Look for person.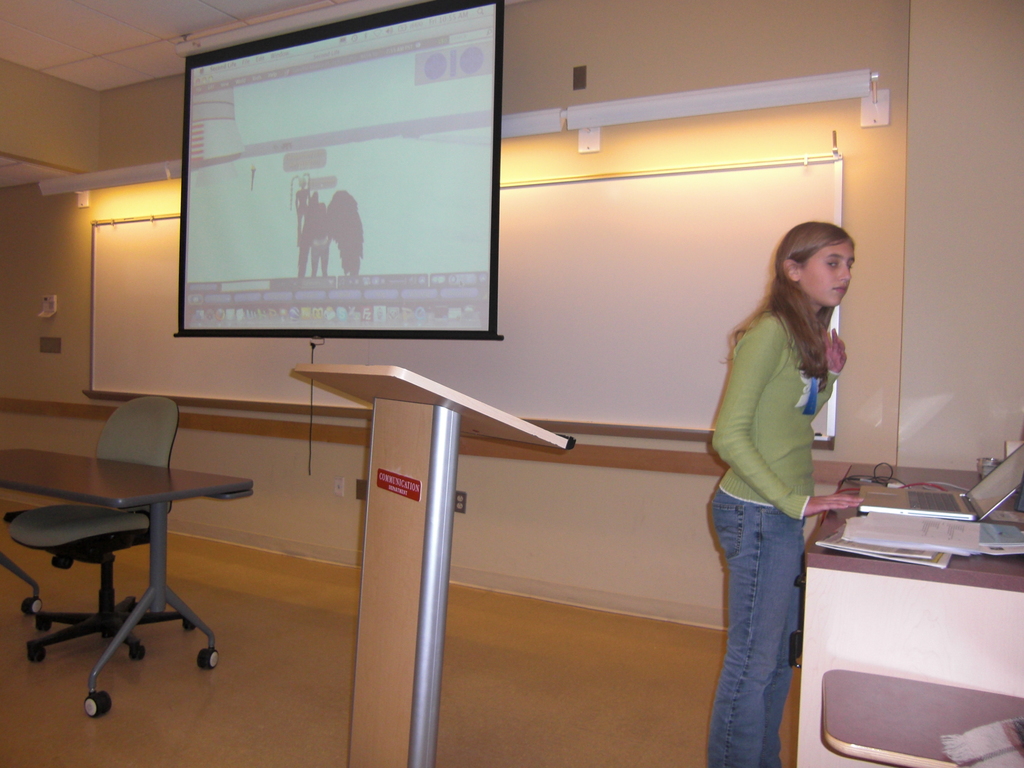
Found: 707,196,873,754.
